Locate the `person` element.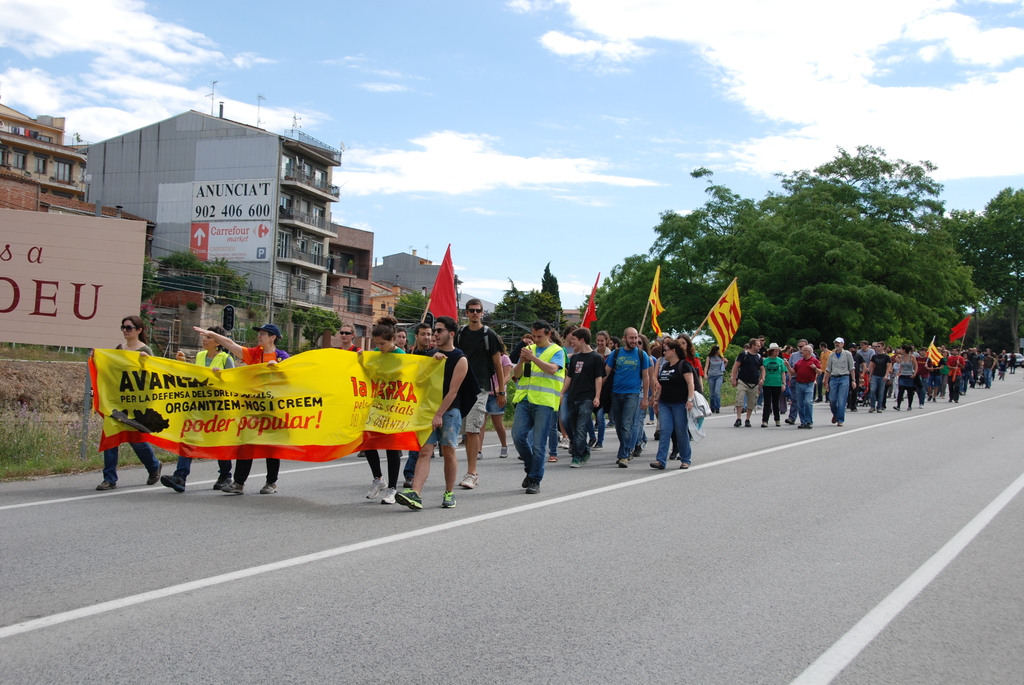
Element bbox: 699:341:726:416.
